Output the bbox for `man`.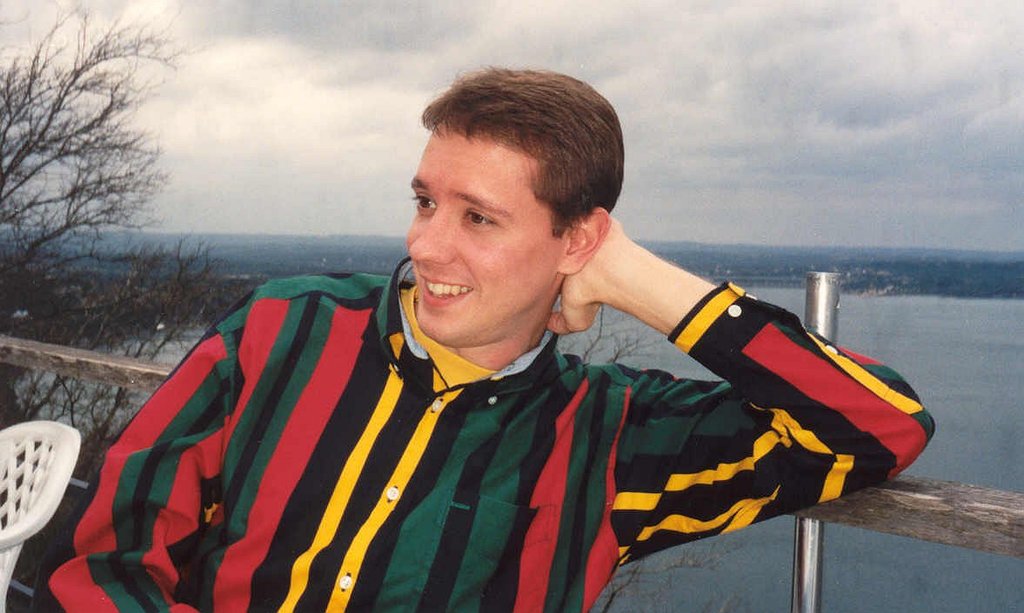
crop(151, 83, 929, 610).
